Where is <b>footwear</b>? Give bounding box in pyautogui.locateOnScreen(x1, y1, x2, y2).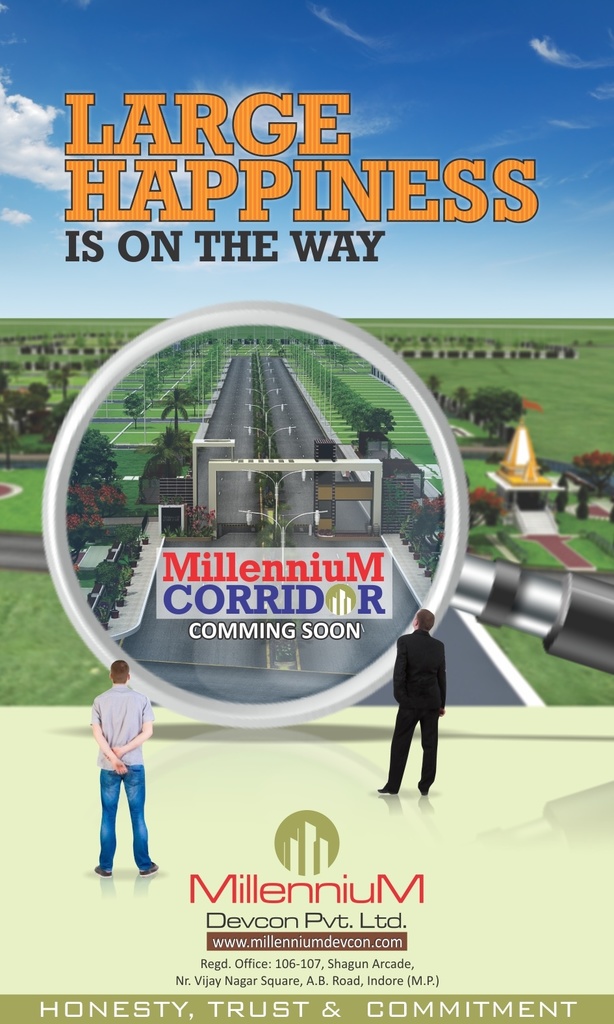
pyautogui.locateOnScreen(418, 780, 427, 797).
